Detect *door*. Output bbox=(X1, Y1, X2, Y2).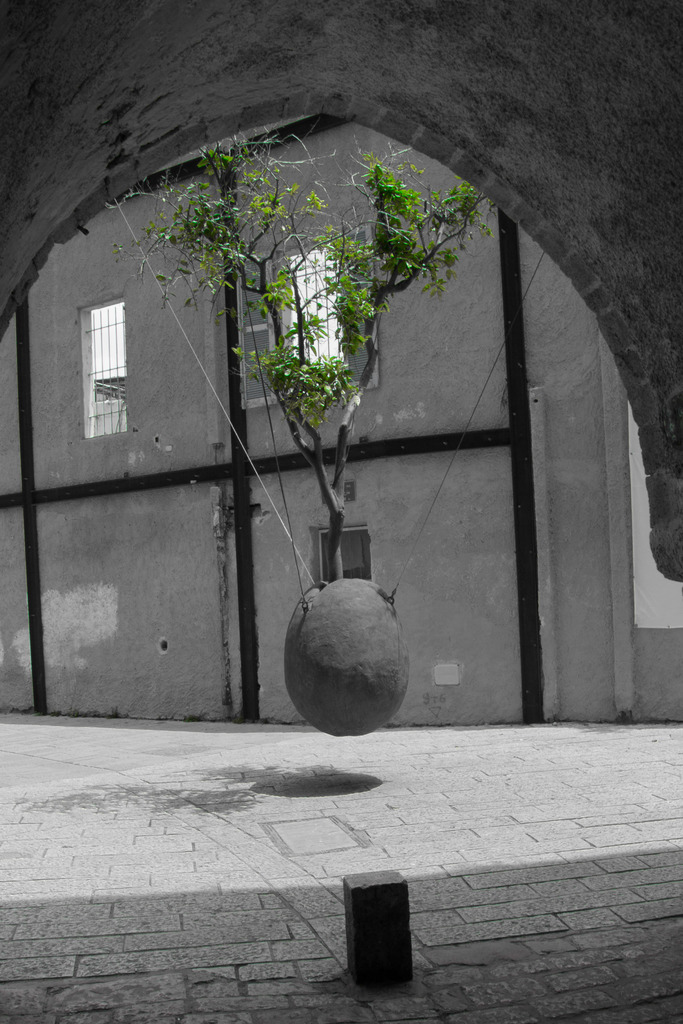
bbox=(322, 534, 365, 581).
